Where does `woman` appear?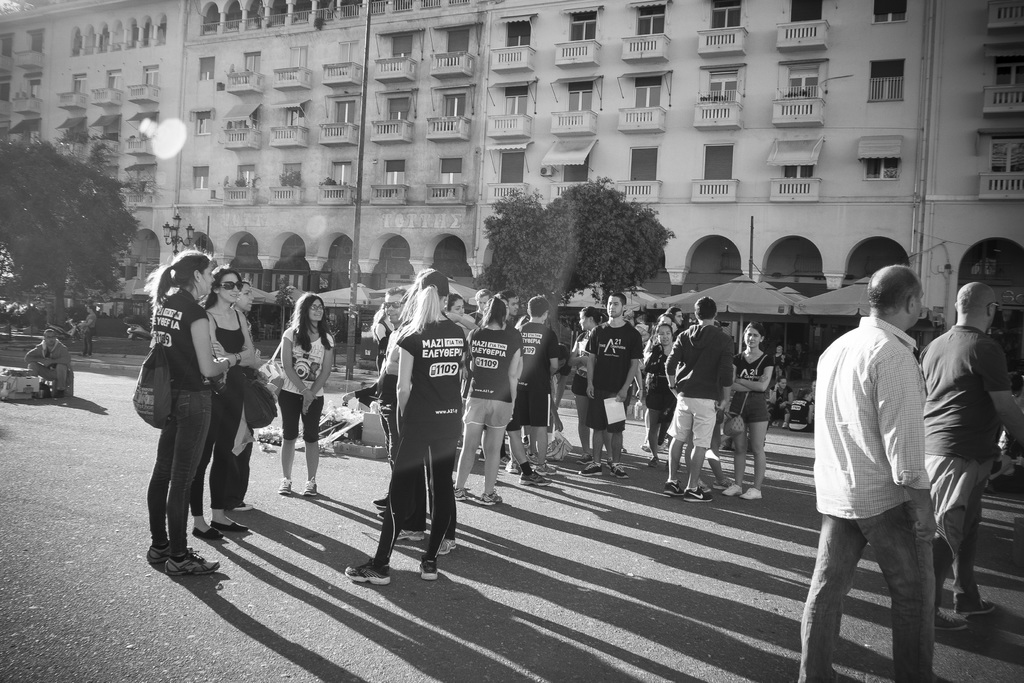
Appears at region(803, 378, 817, 423).
